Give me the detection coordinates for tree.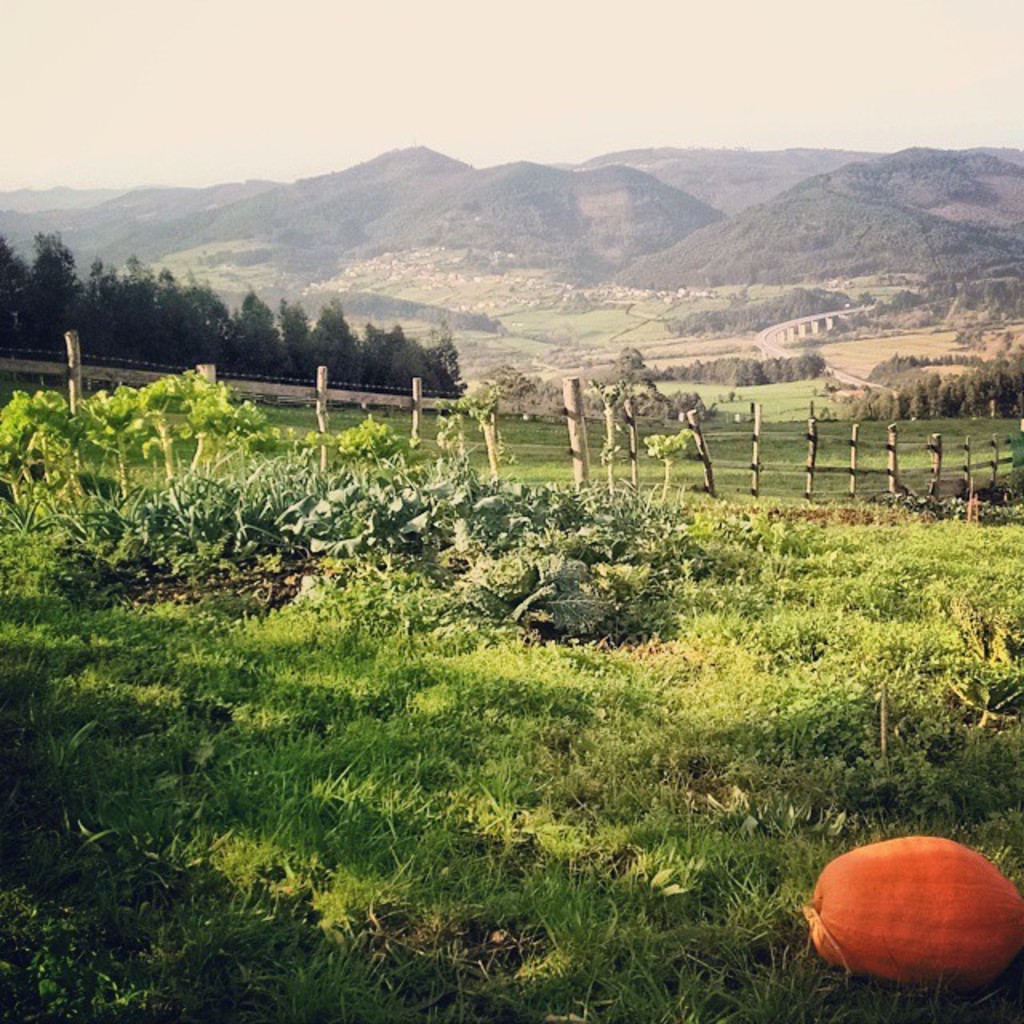
x1=178 y1=272 x2=238 y2=373.
